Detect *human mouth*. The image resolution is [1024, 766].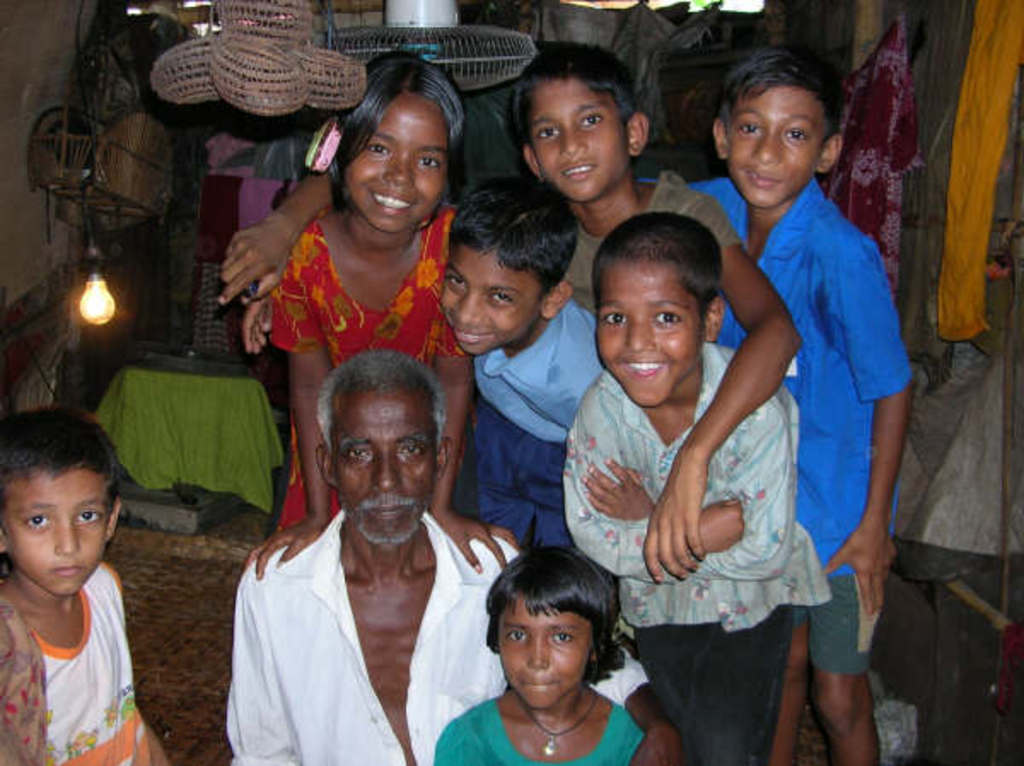
box=[519, 672, 556, 696].
